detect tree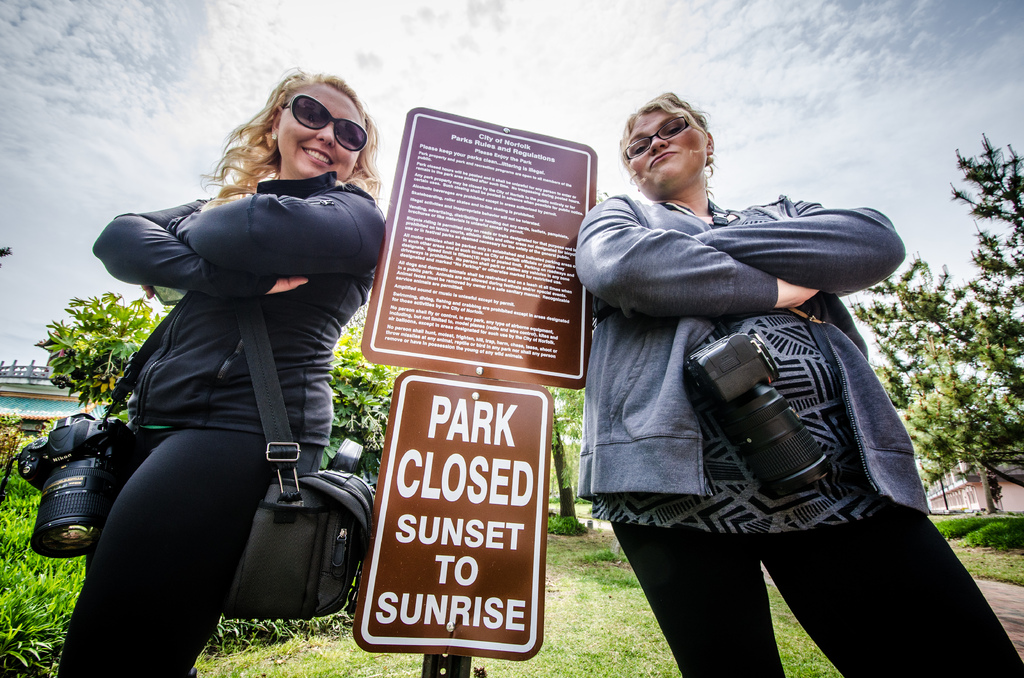
(left=547, top=381, right=591, bottom=536)
